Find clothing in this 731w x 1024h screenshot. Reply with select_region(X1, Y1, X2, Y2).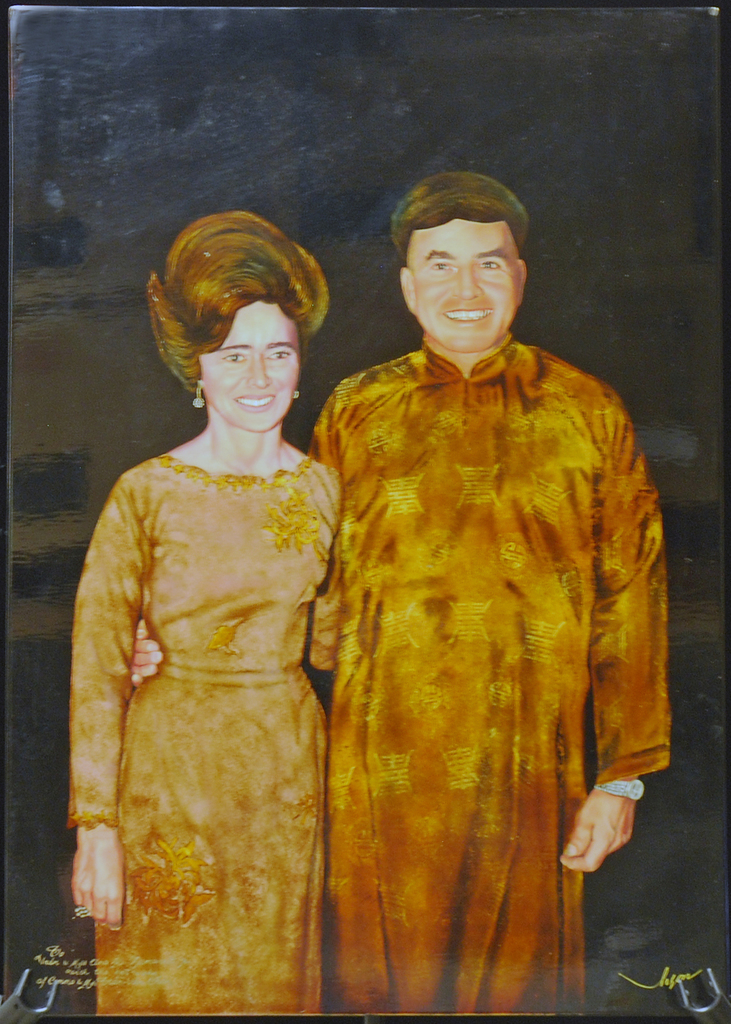
select_region(296, 333, 679, 1015).
